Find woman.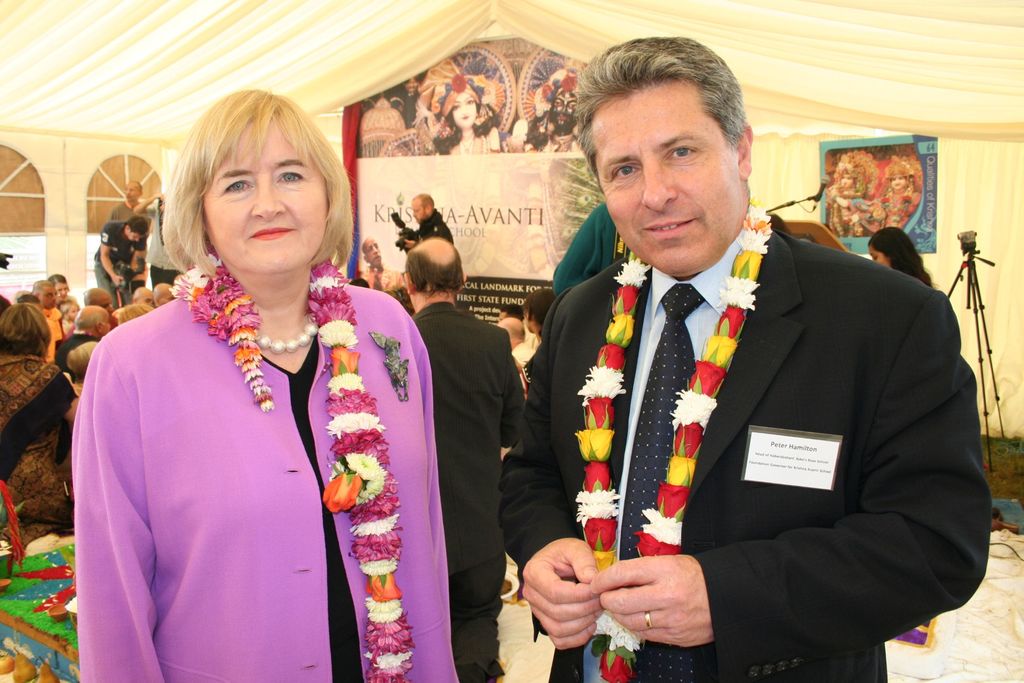
l=54, t=97, r=465, b=682.
